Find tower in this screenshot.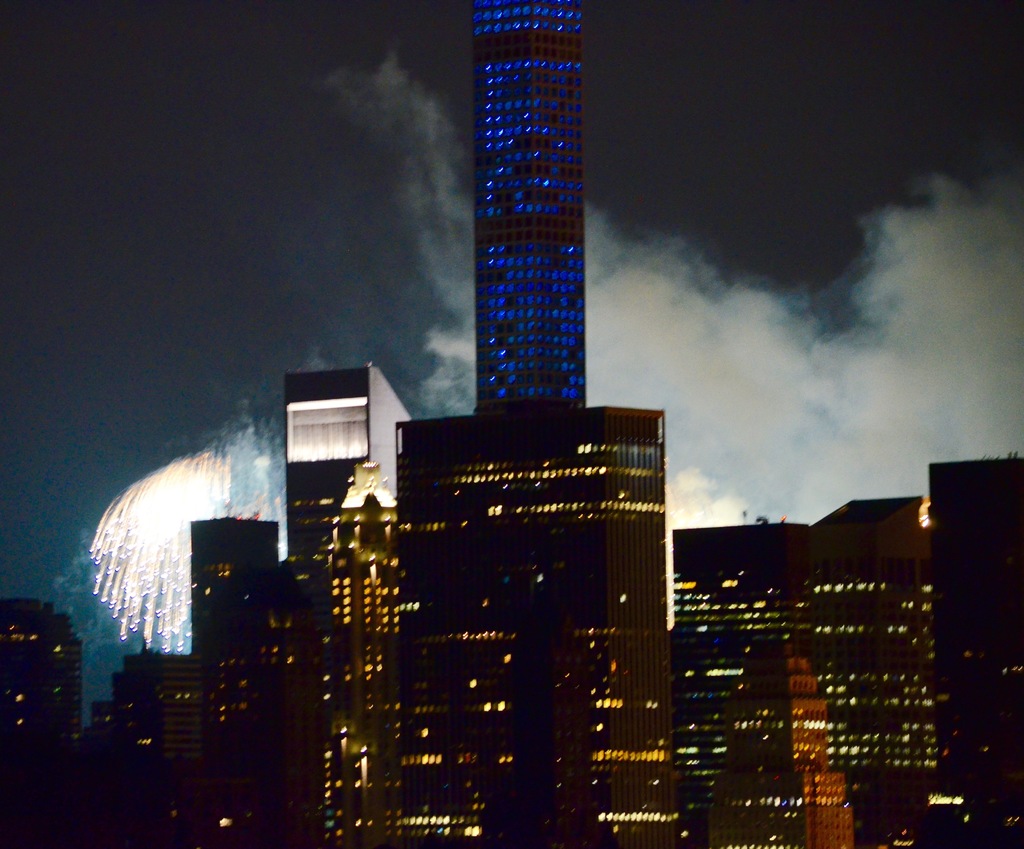
The bounding box for tower is region(474, 0, 589, 407).
